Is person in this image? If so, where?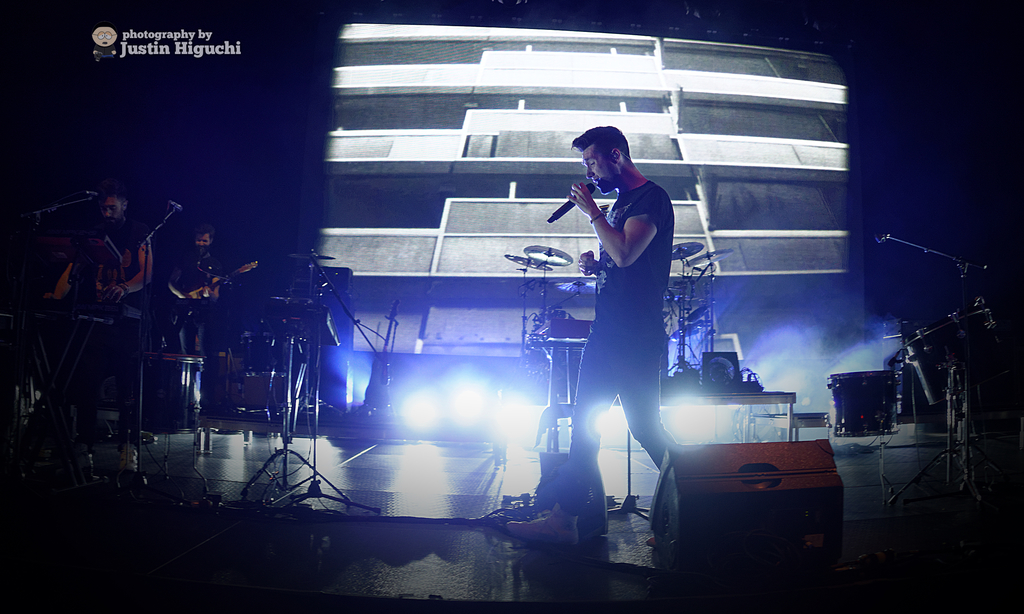
Yes, at (573, 116, 697, 562).
